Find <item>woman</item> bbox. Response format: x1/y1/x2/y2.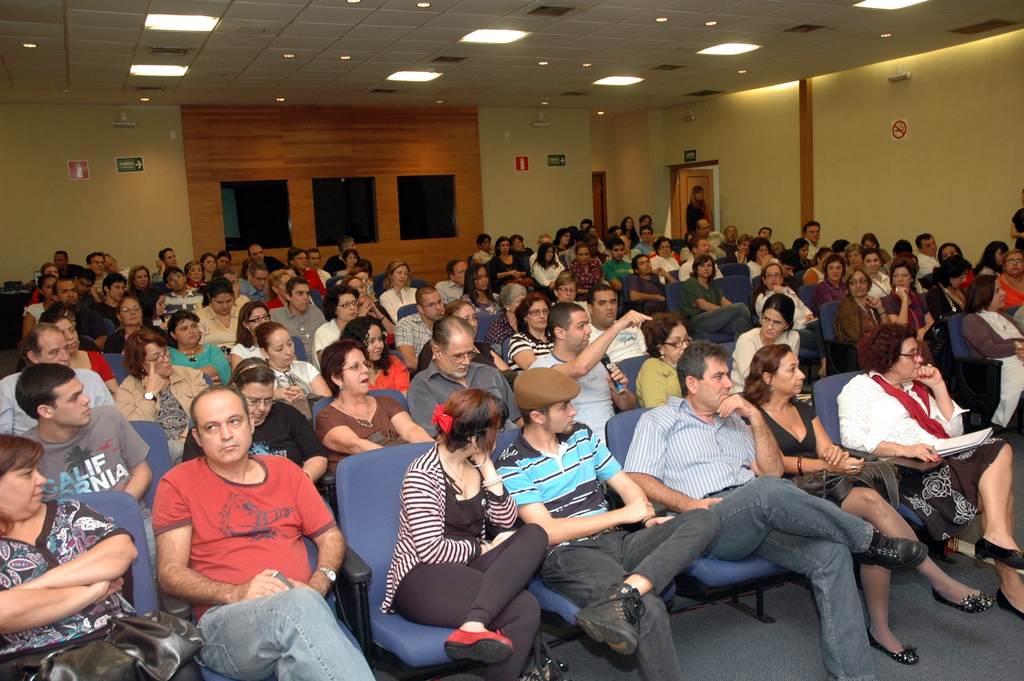
687/250/757/343.
